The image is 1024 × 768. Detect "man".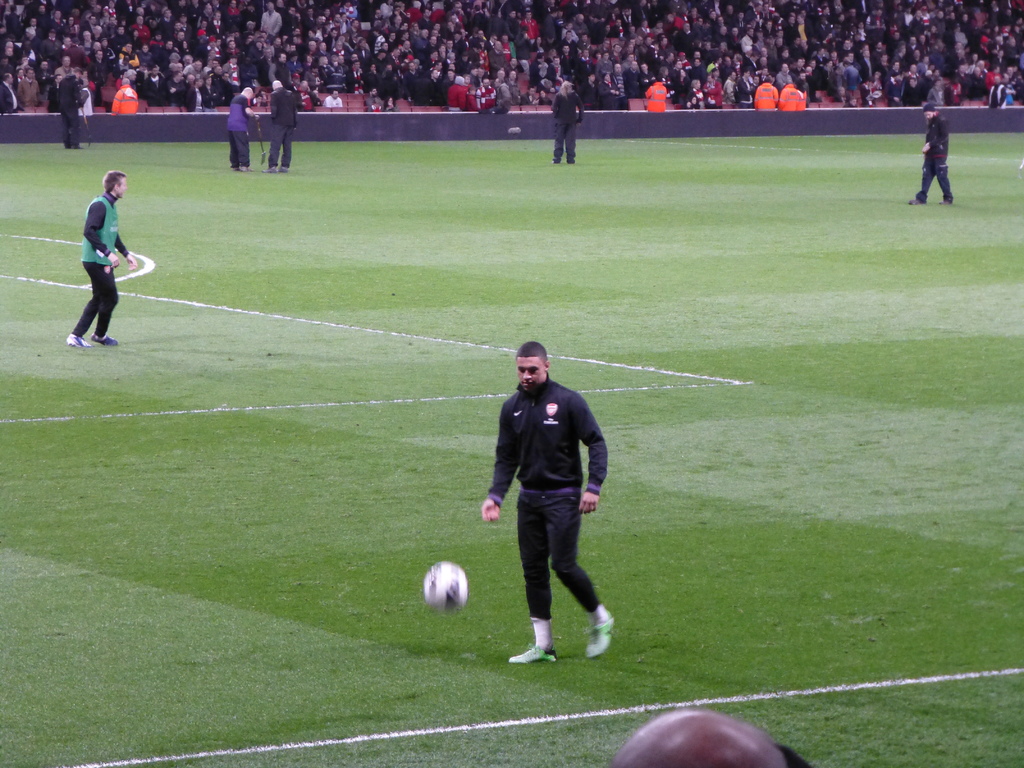
Detection: detection(62, 166, 138, 348).
